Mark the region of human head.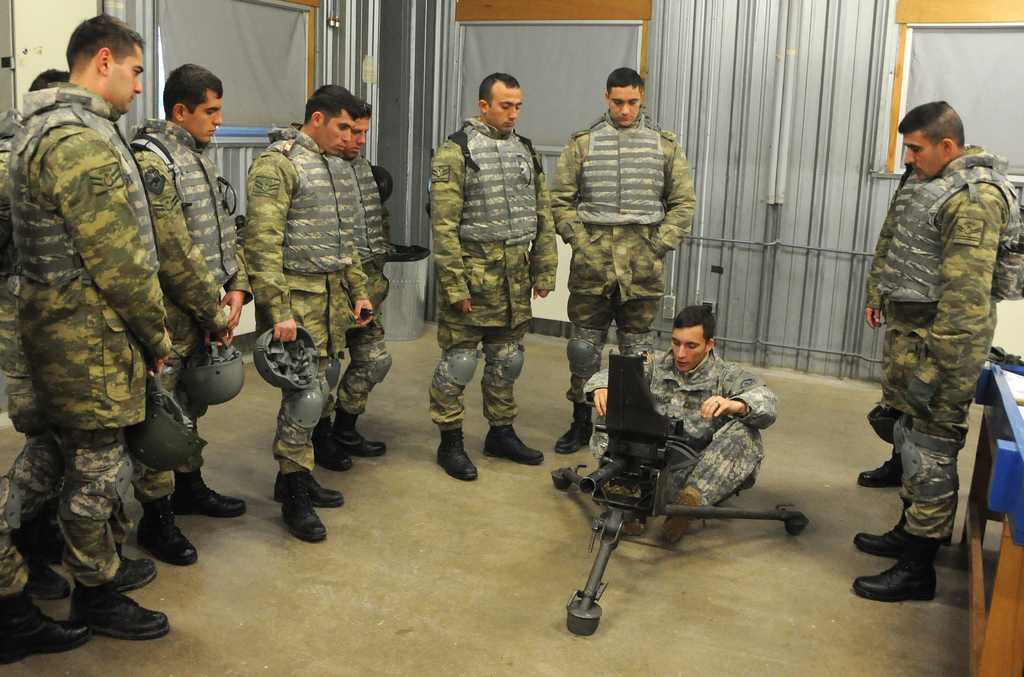
Region: pyautogui.locateOnScreen(164, 65, 224, 143).
